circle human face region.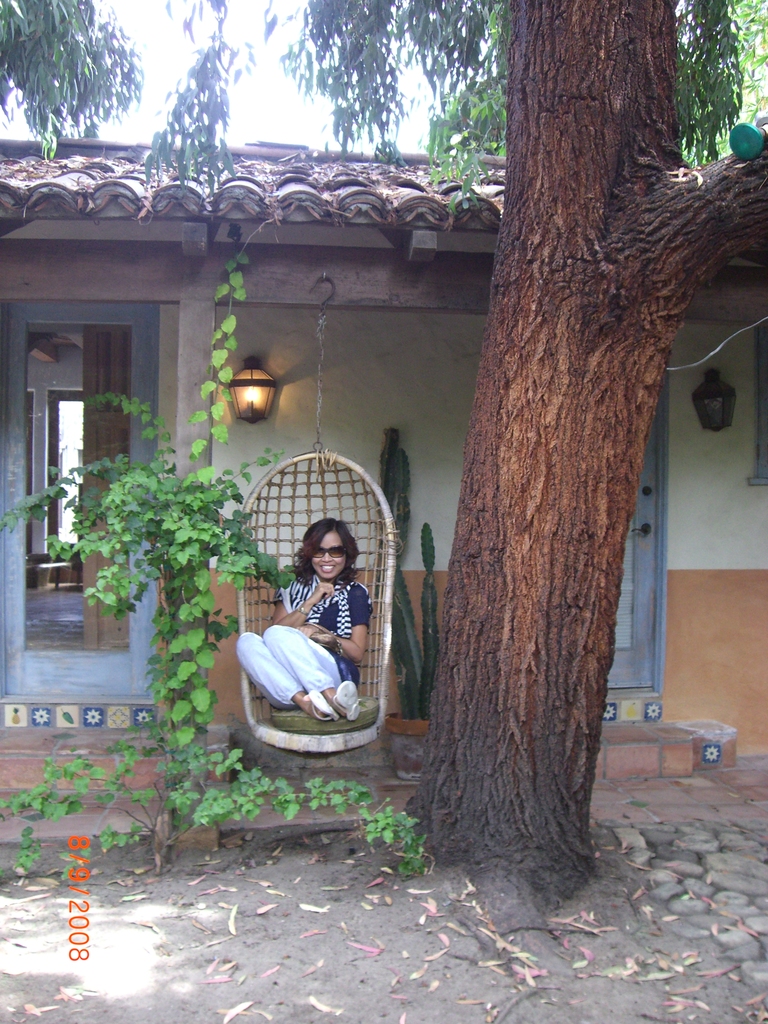
Region: l=311, t=526, r=349, b=575.
